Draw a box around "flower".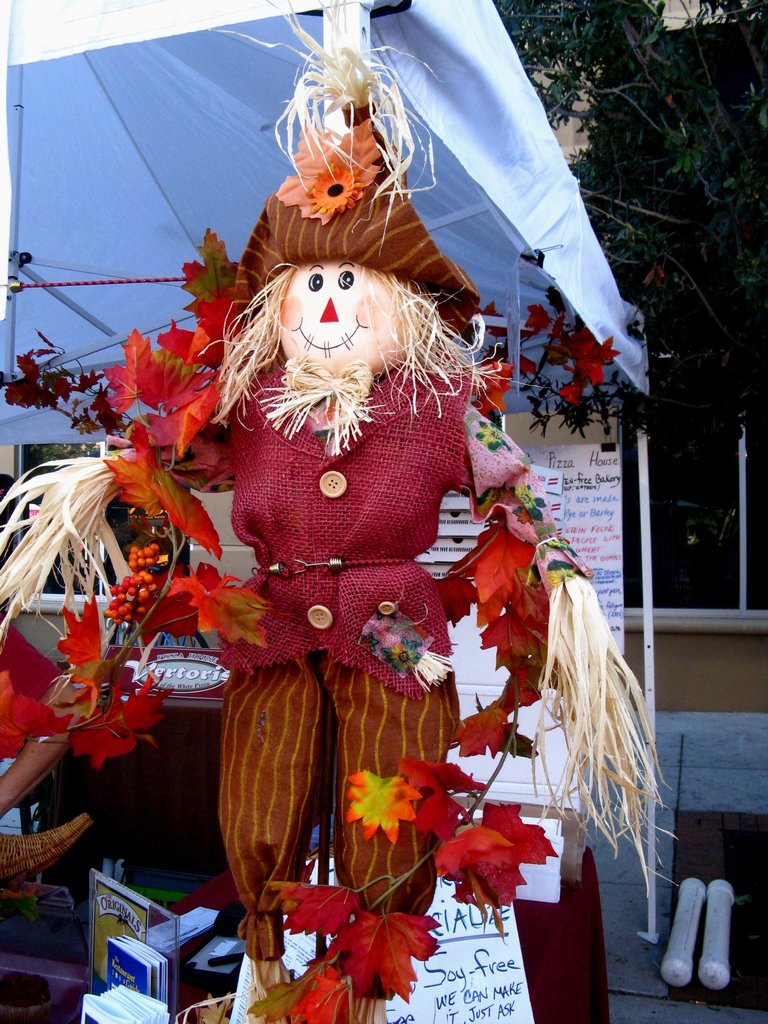
[x1=310, y1=166, x2=356, y2=213].
